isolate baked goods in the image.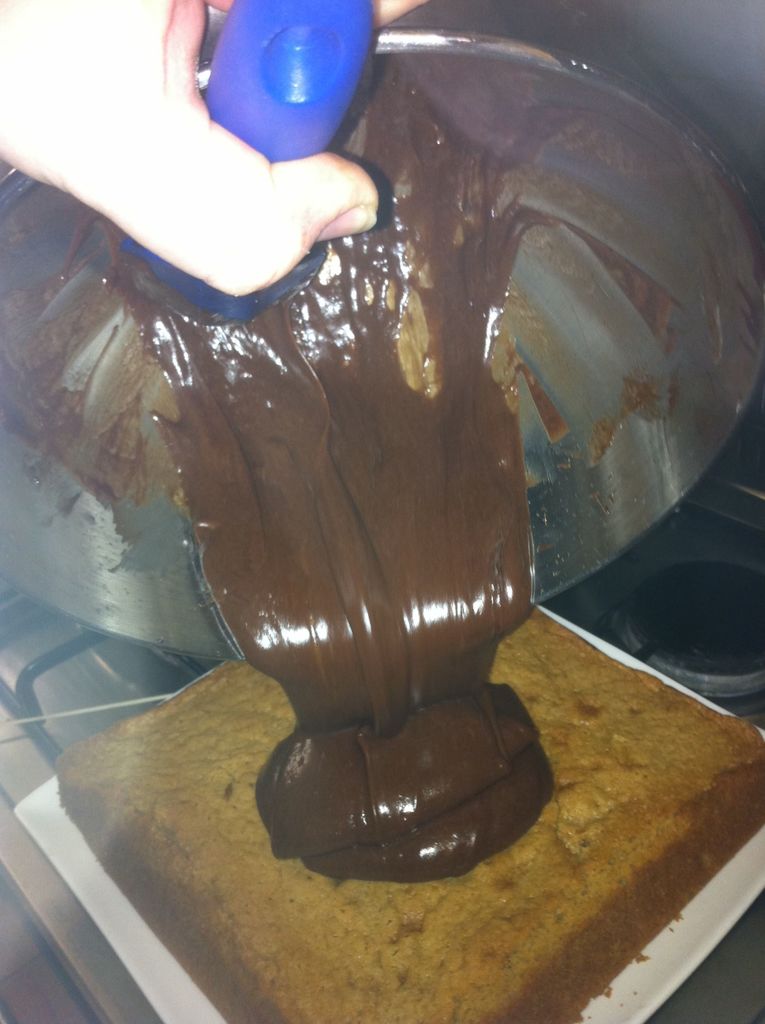
Isolated region: (51, 603, 764, 1023).
